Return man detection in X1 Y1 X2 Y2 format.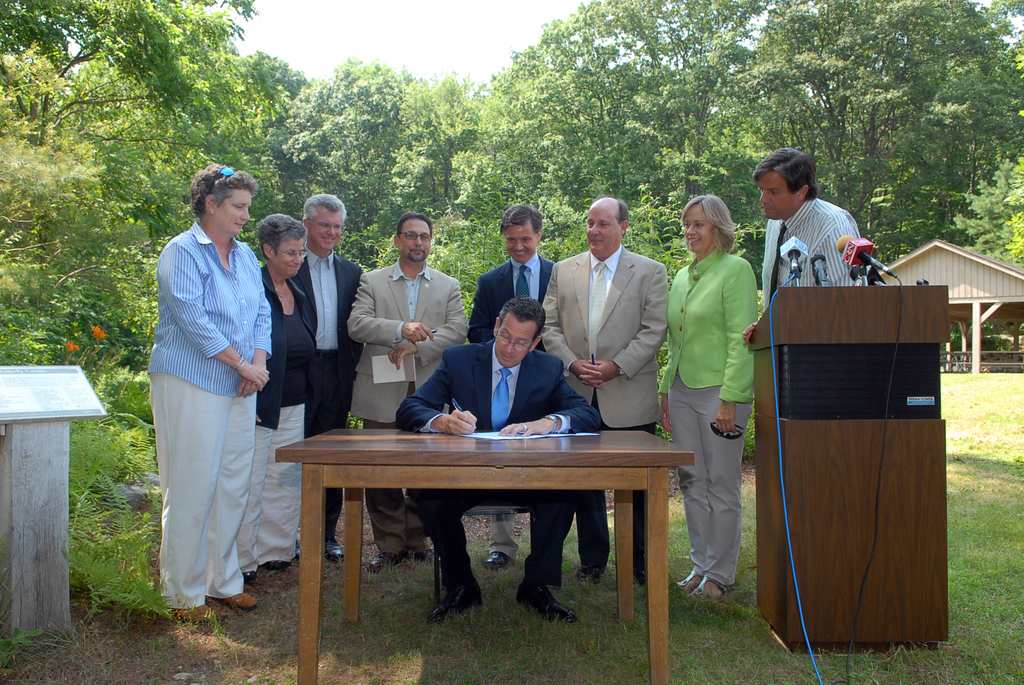
538 195 669 585.
